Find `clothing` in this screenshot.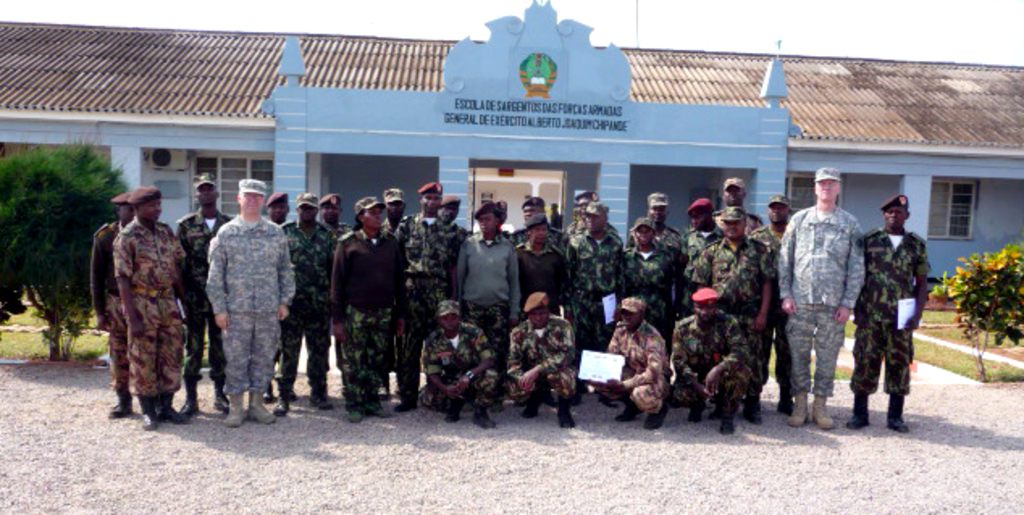
The bounding box for `clothing` is 90:221:126:391.
